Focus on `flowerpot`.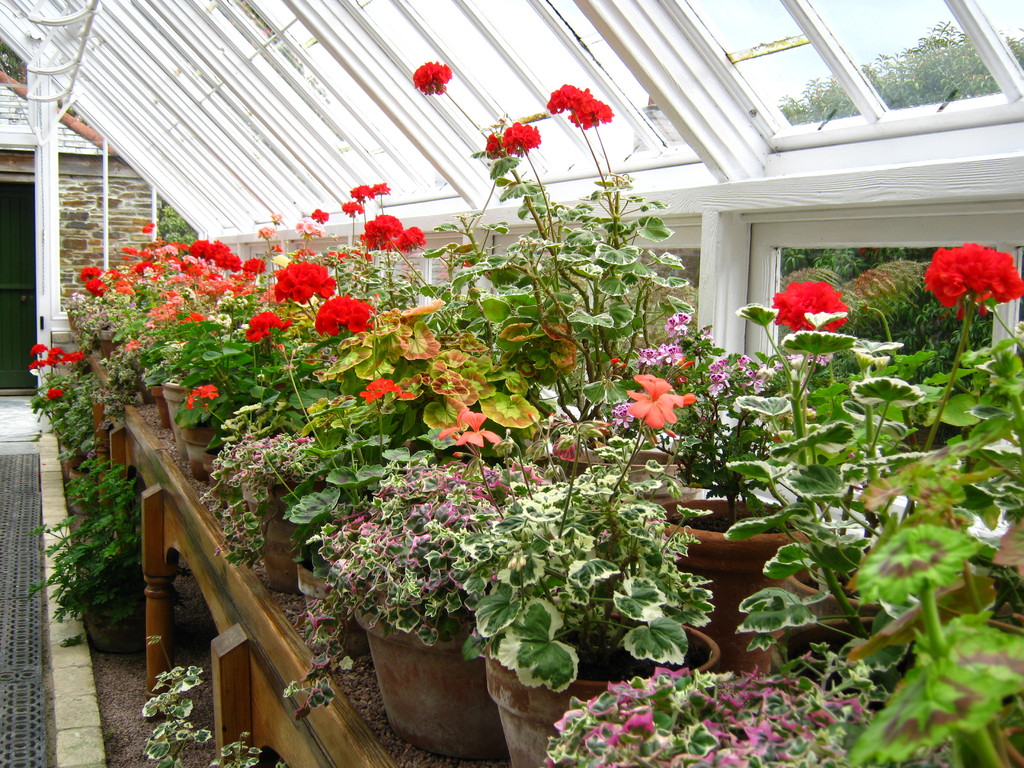
Focused at [x1=297, y1=543, x2=371, y2=659].
